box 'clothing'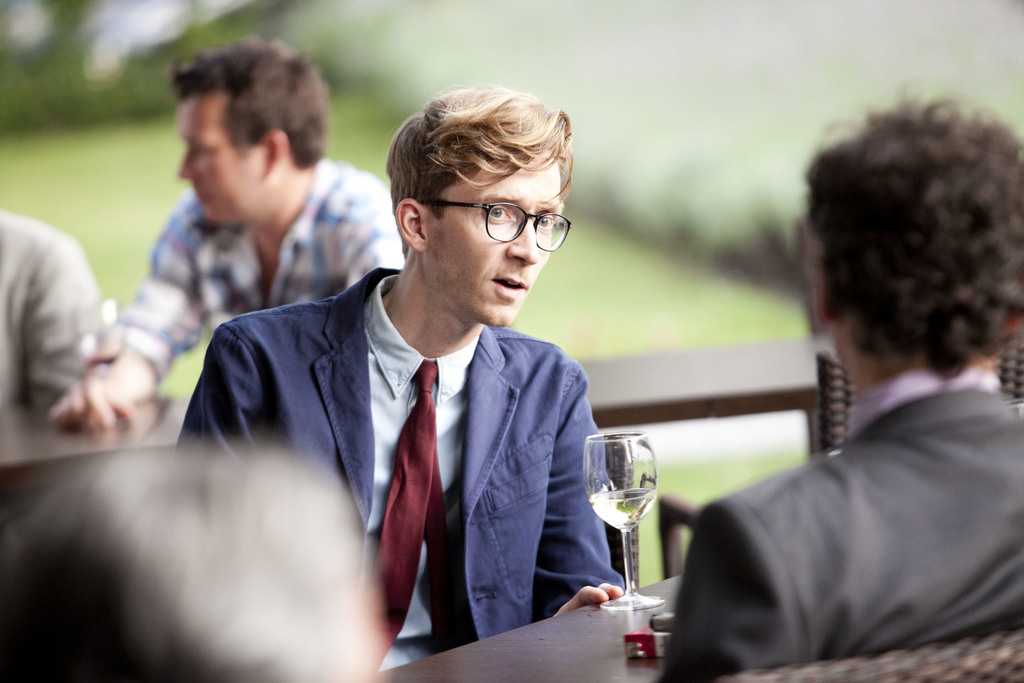
[175,251,625,676]
